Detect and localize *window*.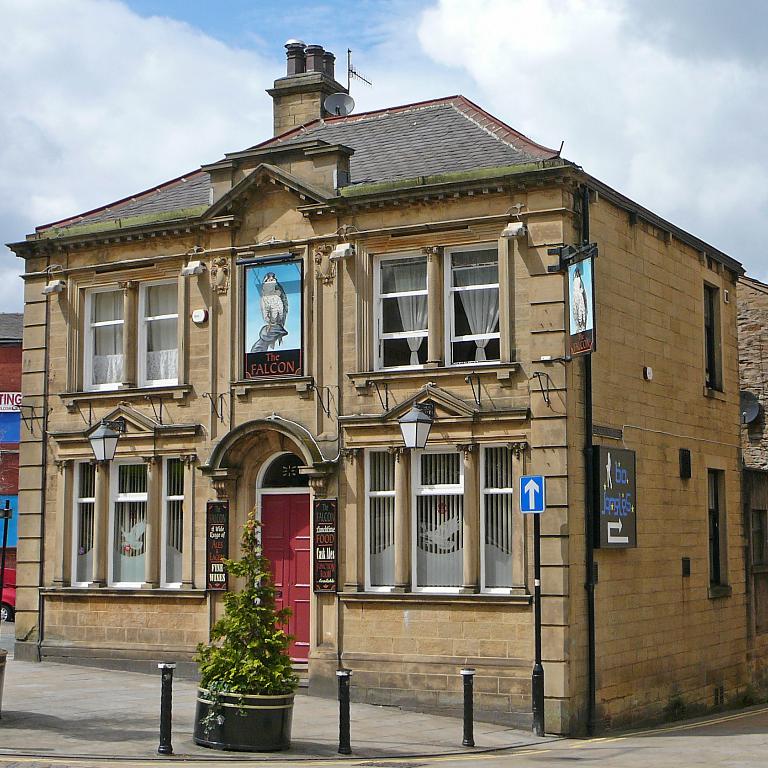
Localized at <bbox>339, 407, 529, 607</bbox>.
